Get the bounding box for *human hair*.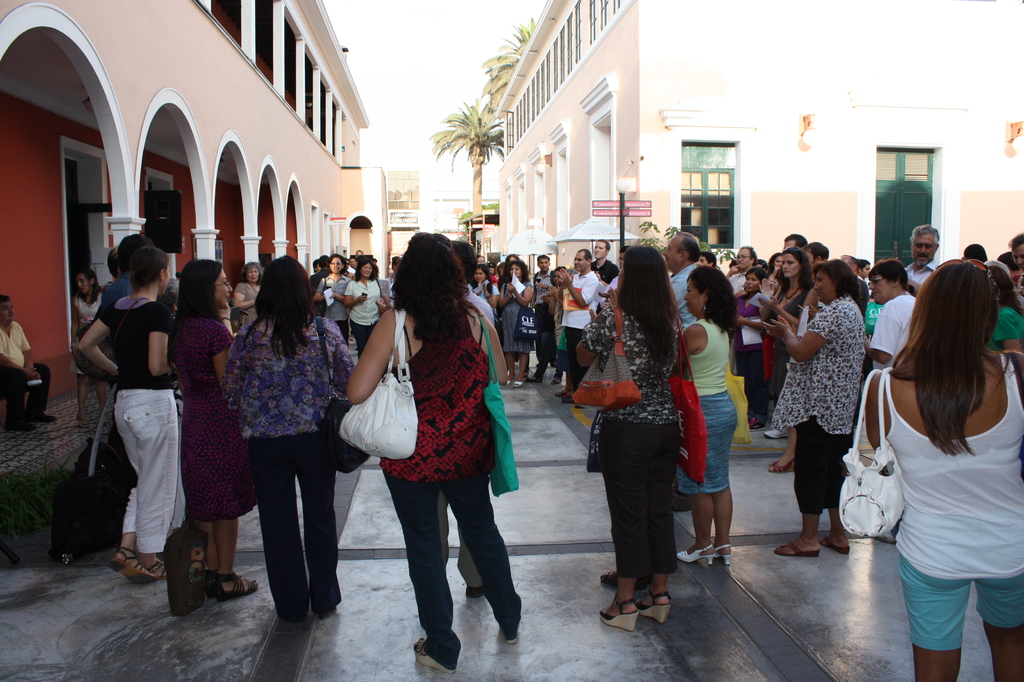
{"left": 0, "top": 293, "right": 12, "bottom": 305}.
